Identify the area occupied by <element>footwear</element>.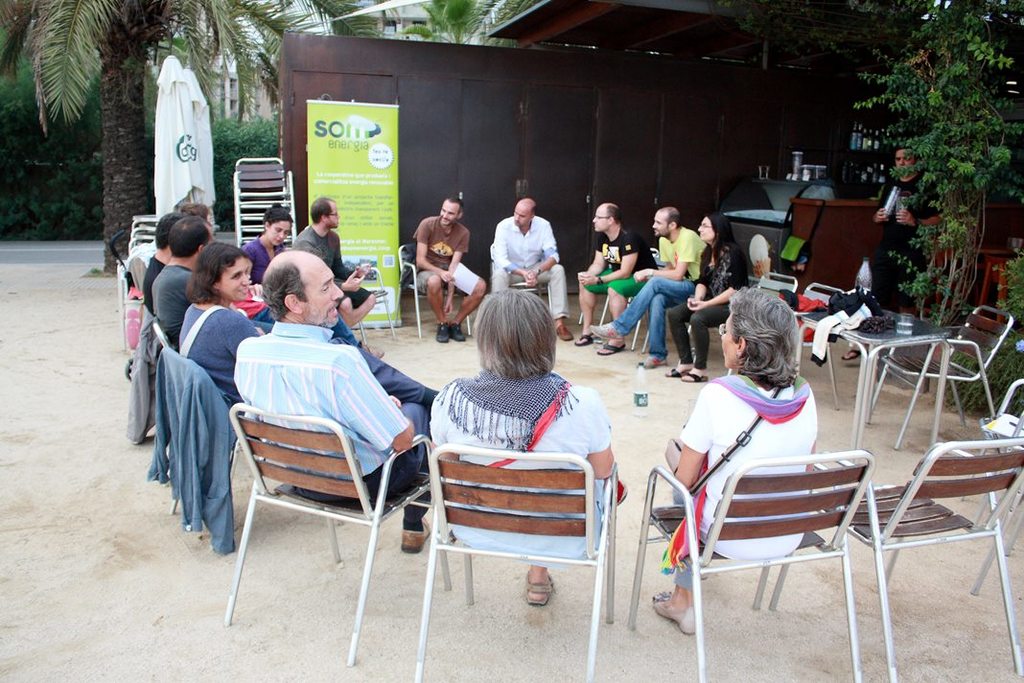
Area: <box>523,572,556,608</box>.
